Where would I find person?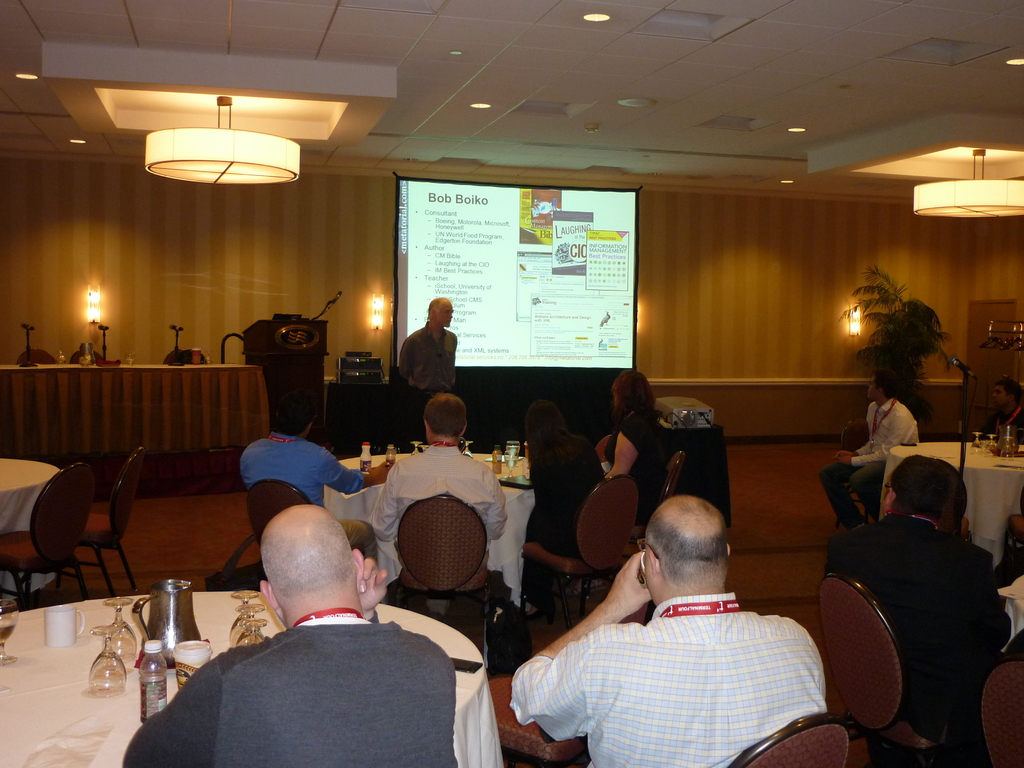
At [811, 369, 916, 531].
